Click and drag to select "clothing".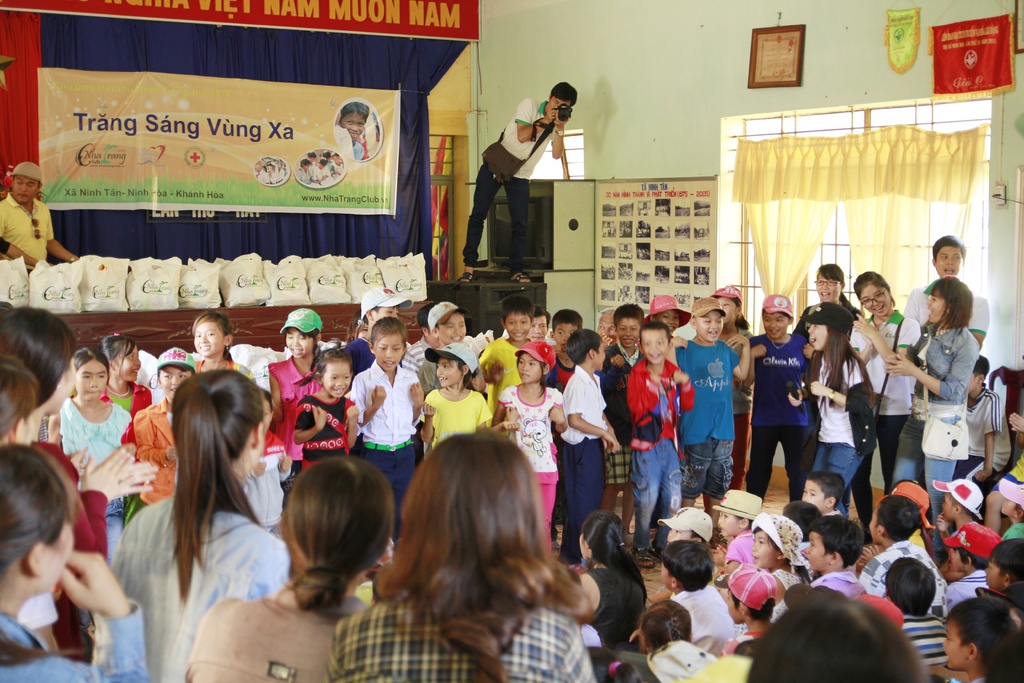
Selection: select_region(422, 381, 481, 457).
